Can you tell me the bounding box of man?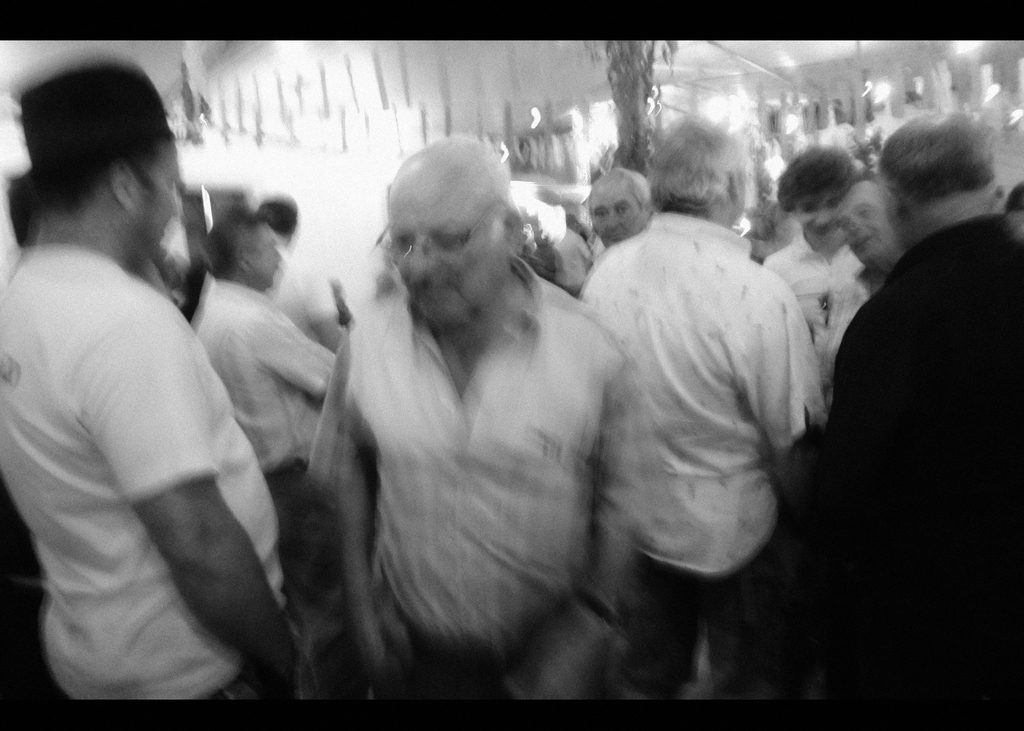
box(296, 129, 681, 706).
